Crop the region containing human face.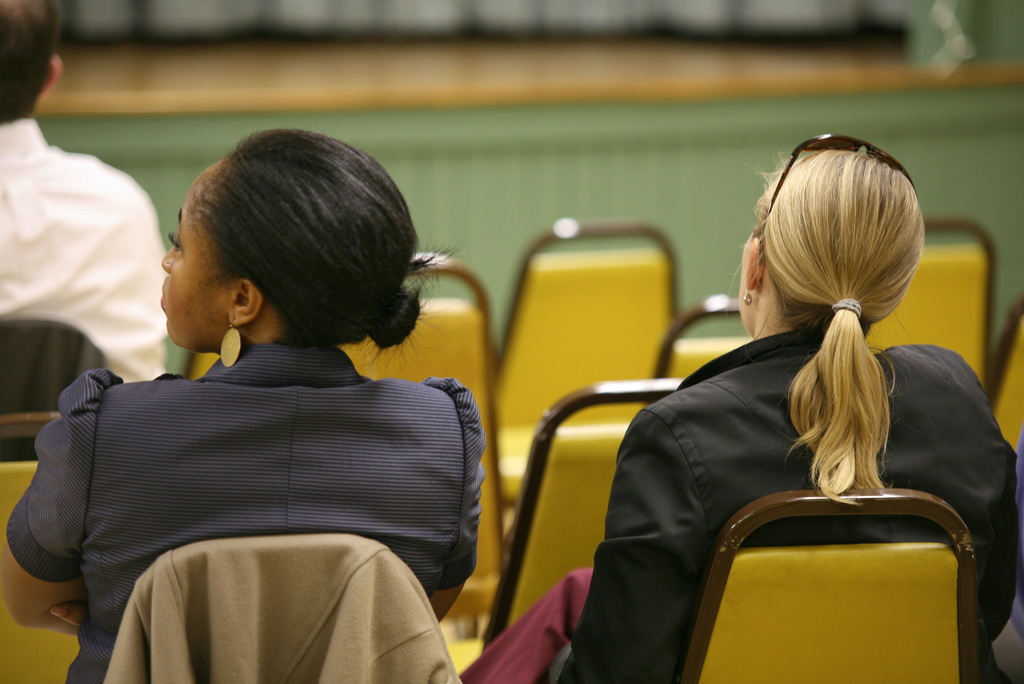
Crop region: bbox=[161, 161, 230, 353].
